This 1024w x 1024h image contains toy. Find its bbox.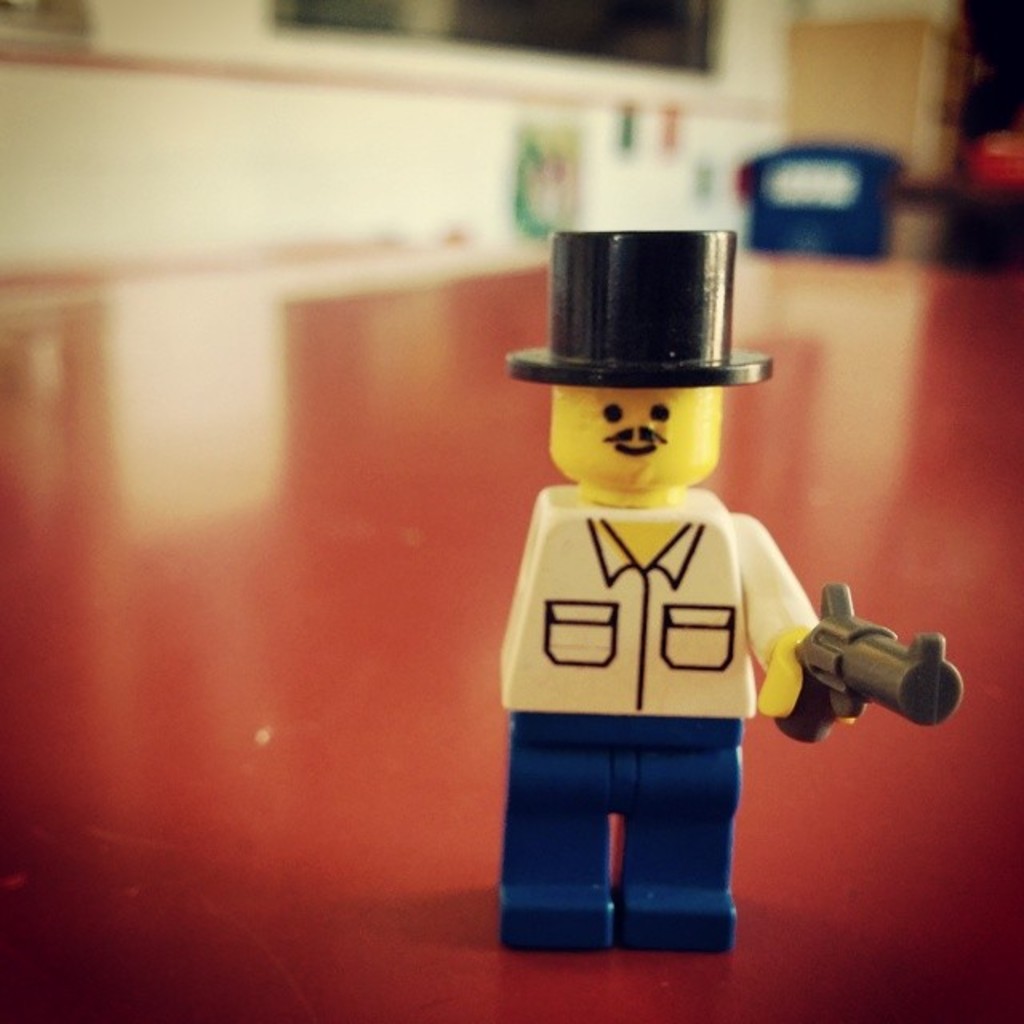
box(494, 224, 960, 952).
